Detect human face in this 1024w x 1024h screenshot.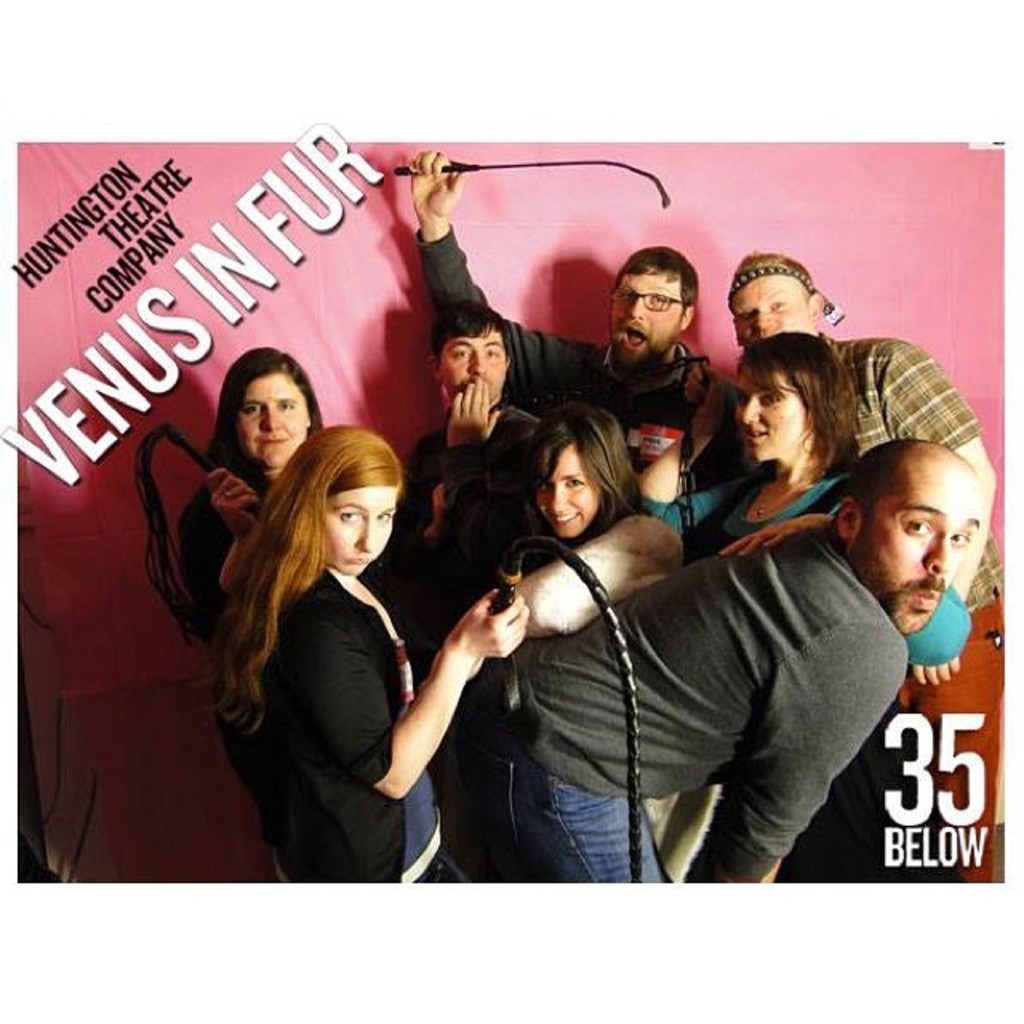
Detection: 731:373:806:461.
